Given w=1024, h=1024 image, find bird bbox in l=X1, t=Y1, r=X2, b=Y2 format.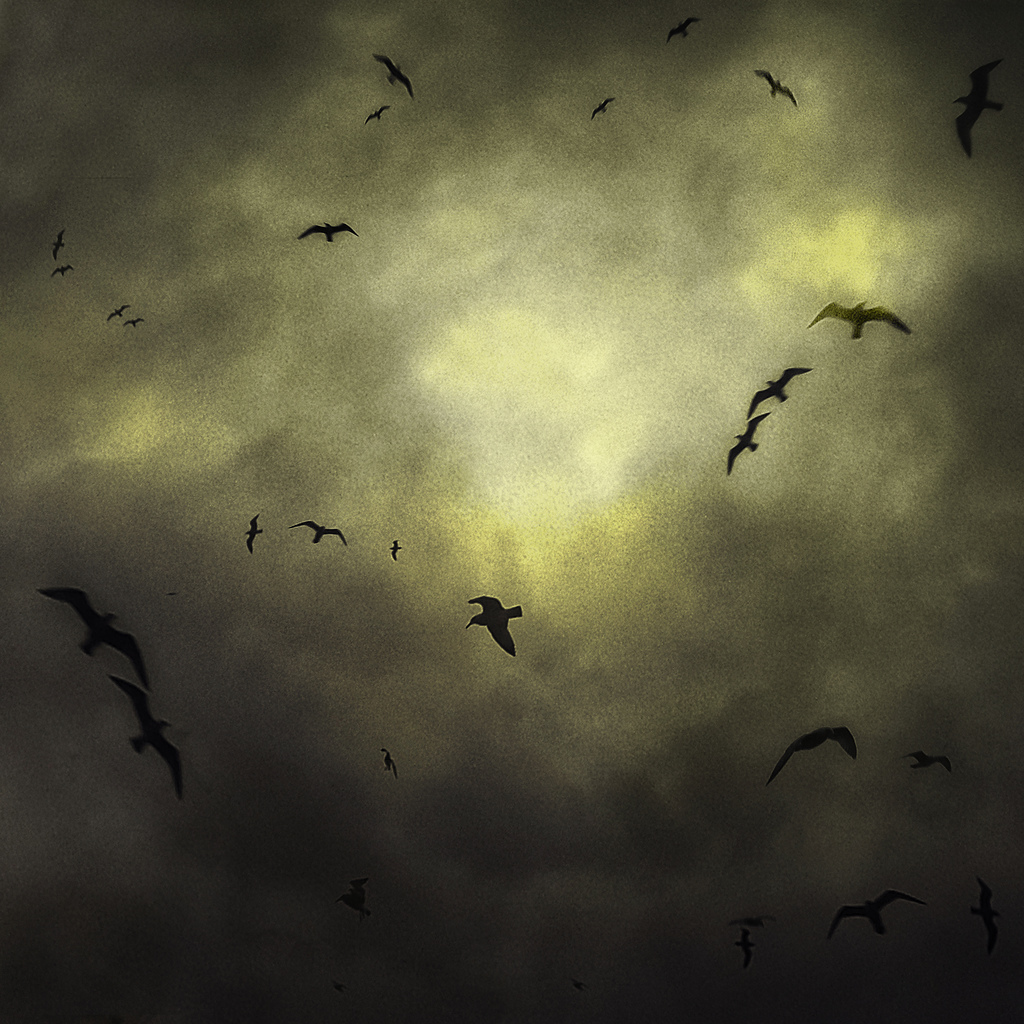
l=345, t=878, r=378, b=916.
